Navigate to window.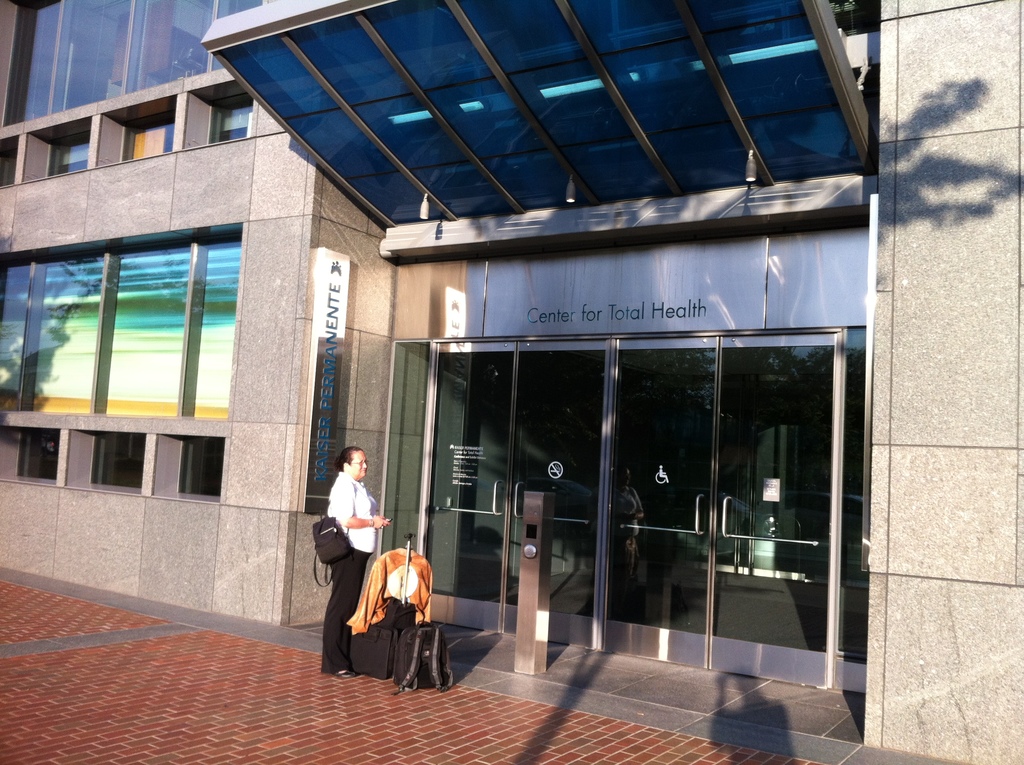
Navigation target: 90/435/145/487.
